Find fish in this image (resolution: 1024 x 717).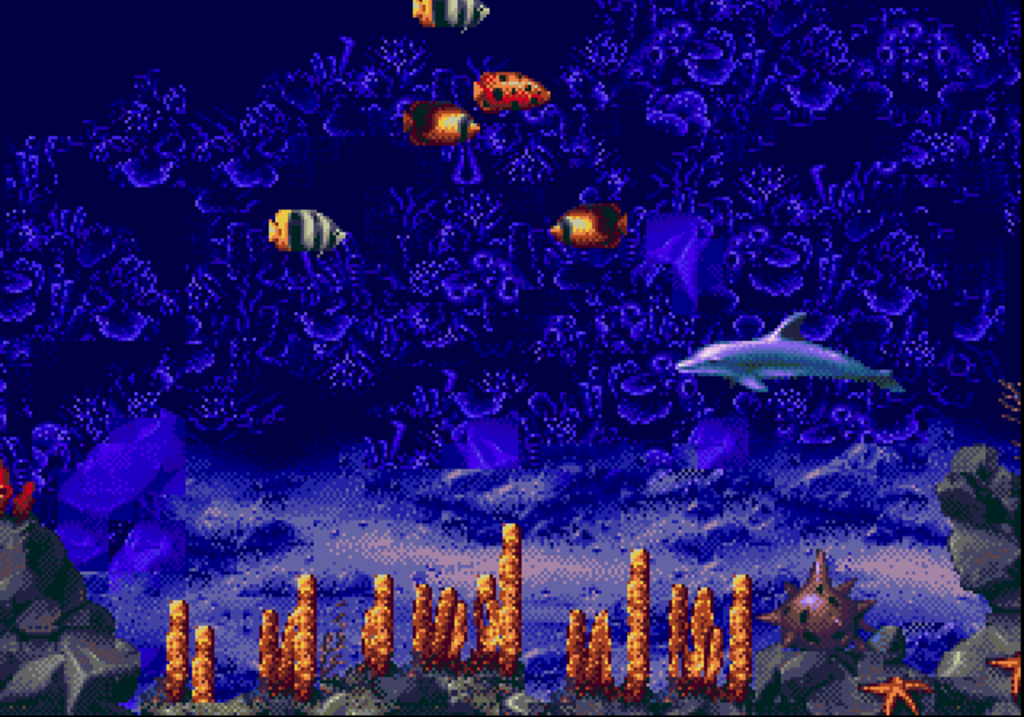
bbox=(672, 307, 904, 392).
